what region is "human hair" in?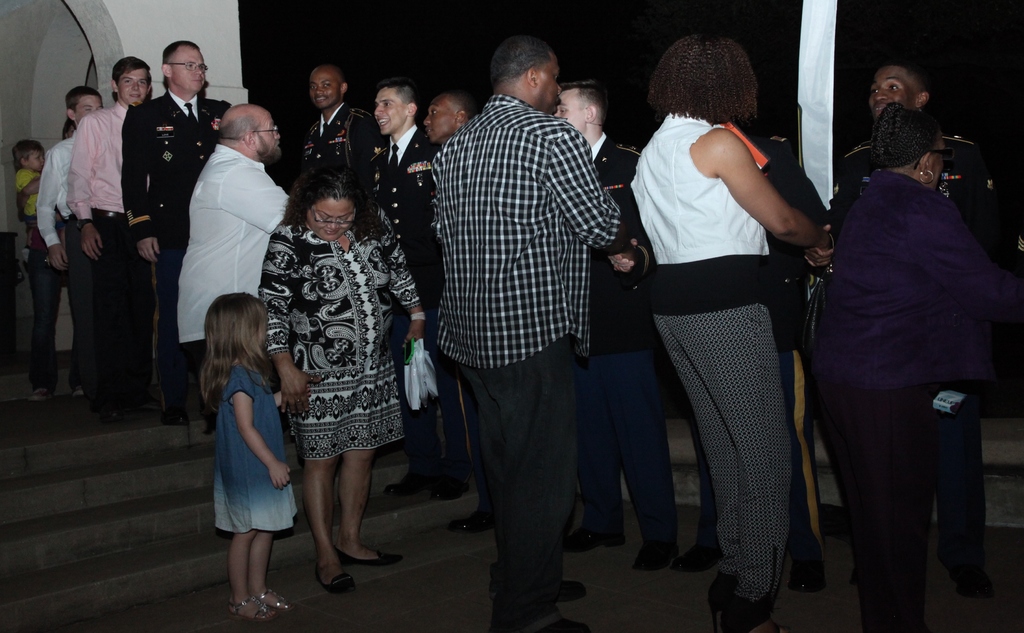
rect(12, 139, 46, 169).
